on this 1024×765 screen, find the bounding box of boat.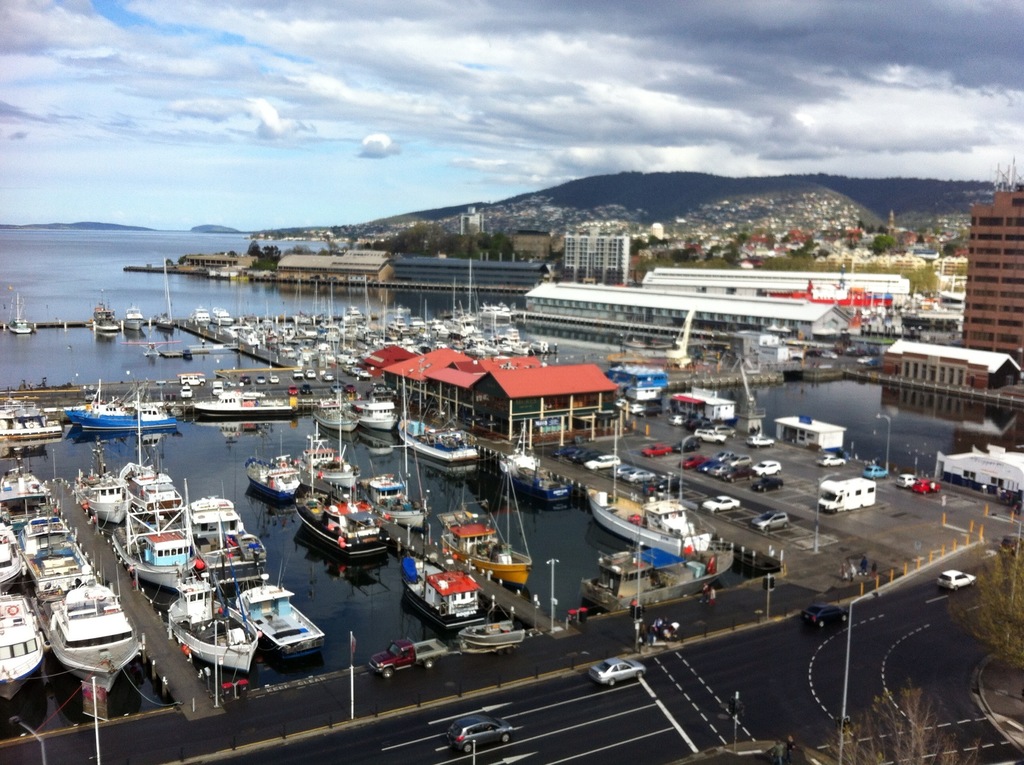
Bounding box: {"left": 502, "top": 414, "right": 573, "bottom": 504}.
